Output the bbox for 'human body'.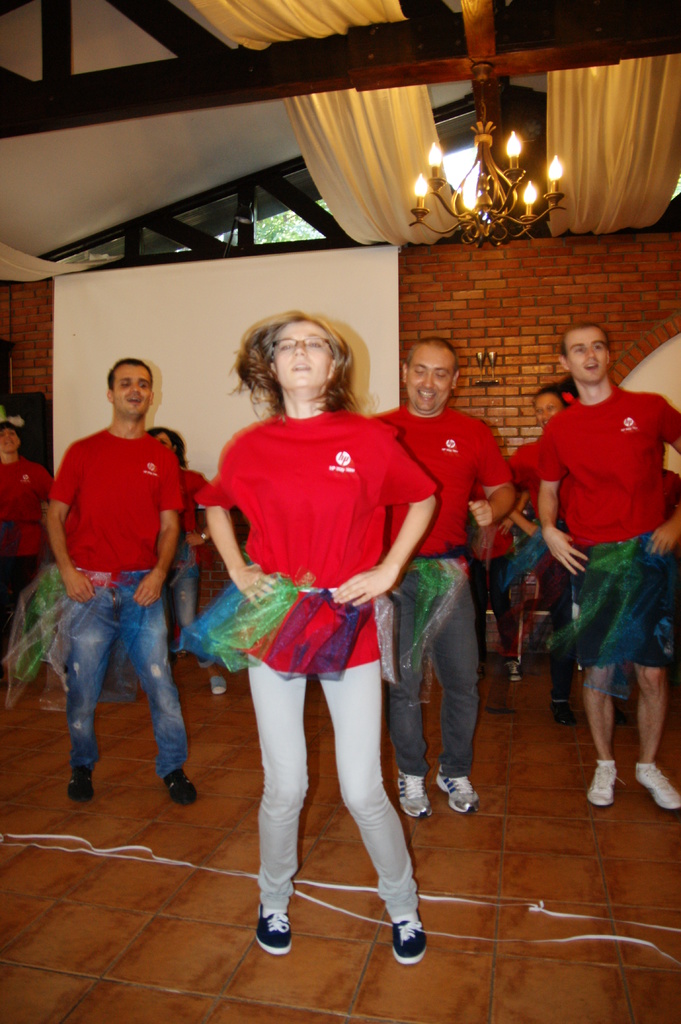
203:354:438:982.
